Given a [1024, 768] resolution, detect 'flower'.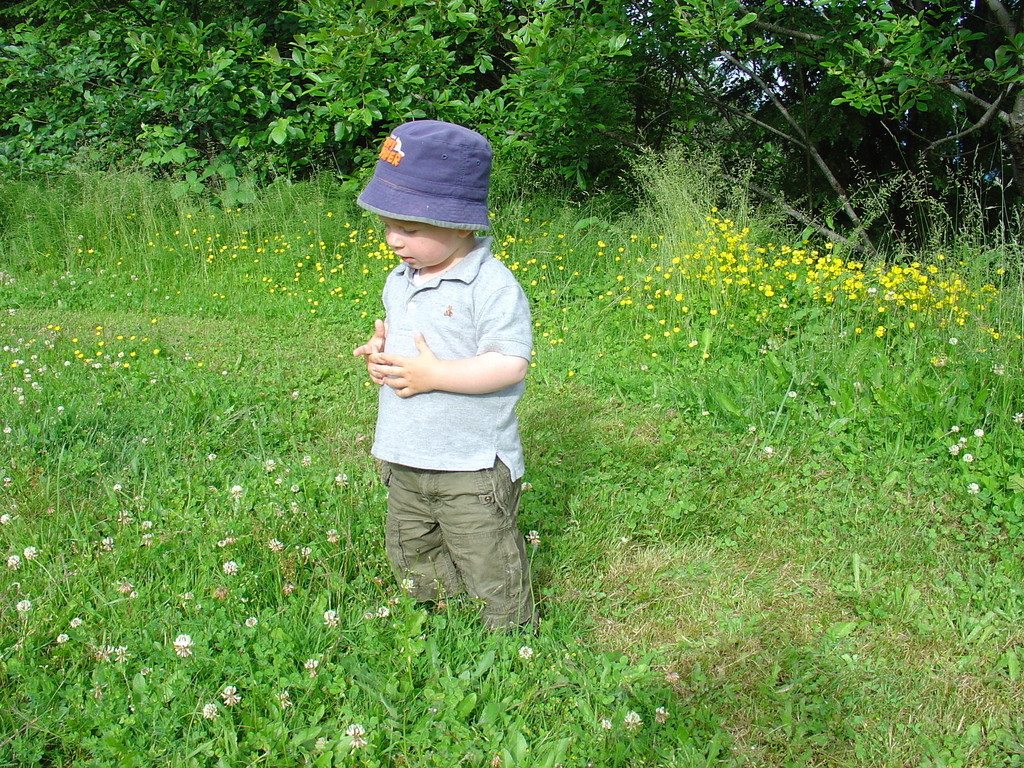
[98,644,111,661].
